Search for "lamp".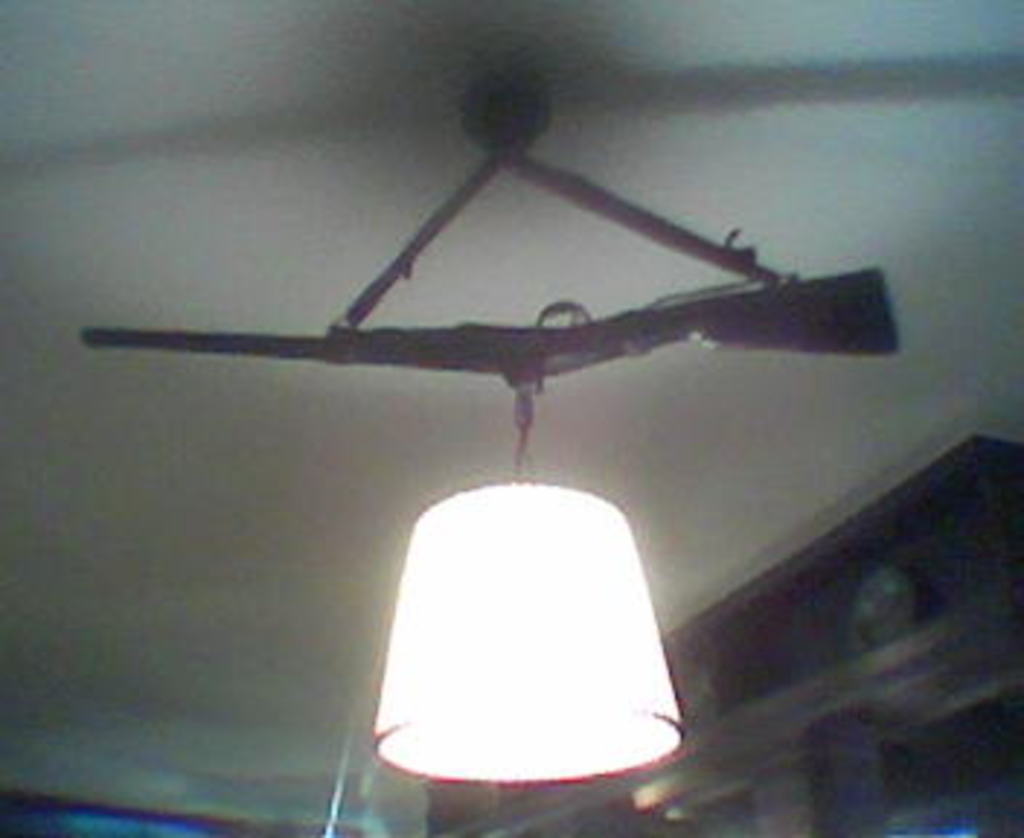
Found at select_region(358, 439, 707, 837).
